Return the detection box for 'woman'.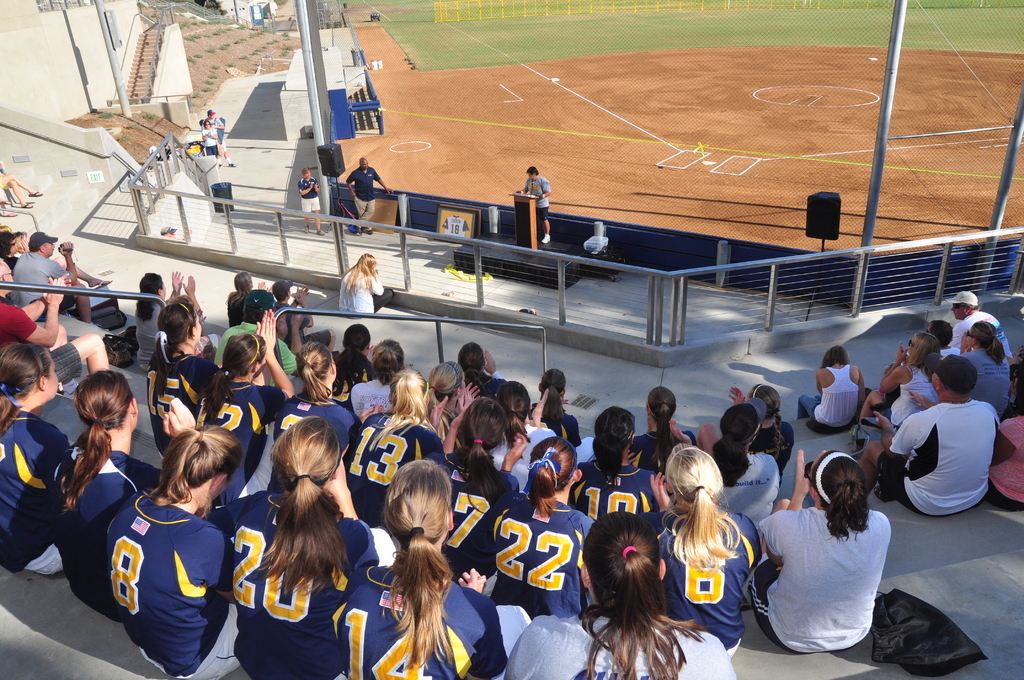
left=506, top=513, right=742, bottom=679.
